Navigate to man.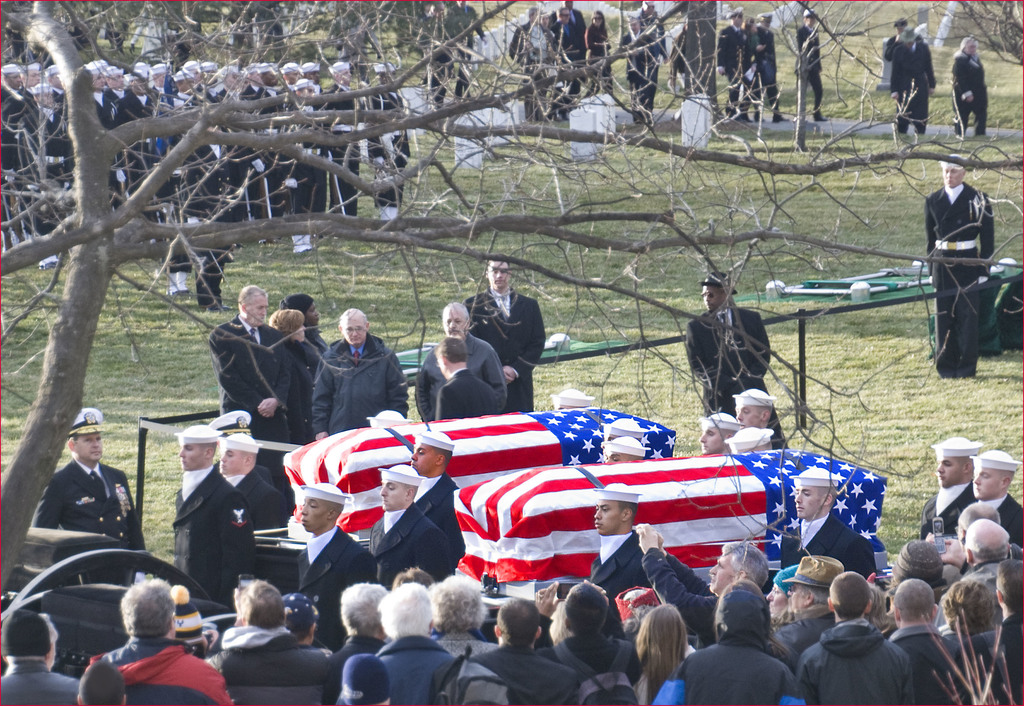
Navigation target: <region>26, 405, 145, 549</region>.
